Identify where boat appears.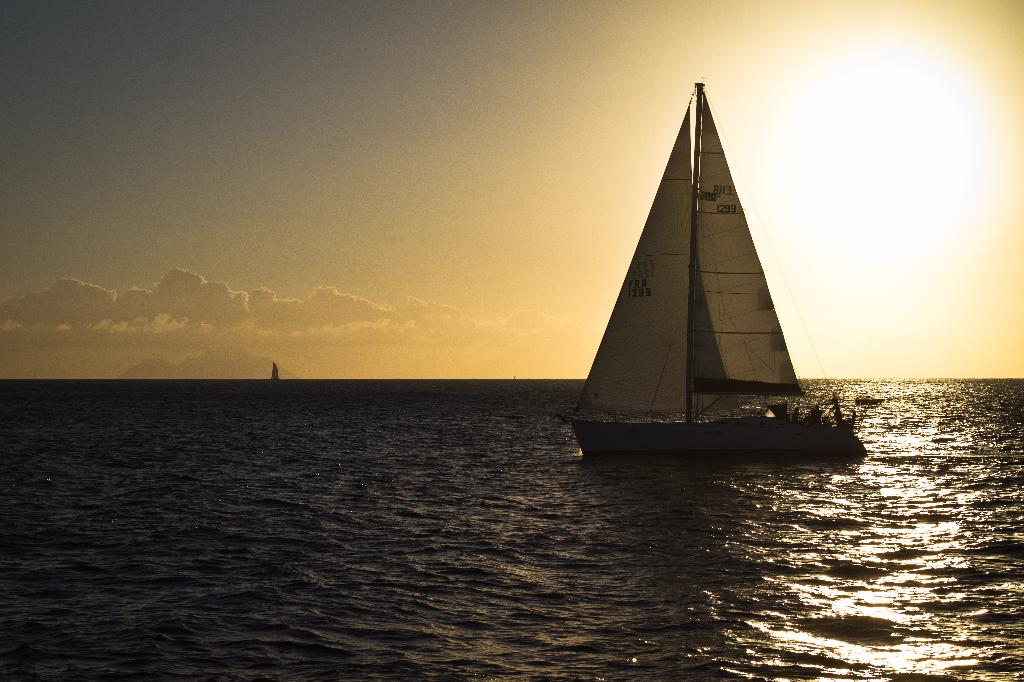
Appears at region(268, 360, 277, 388).
